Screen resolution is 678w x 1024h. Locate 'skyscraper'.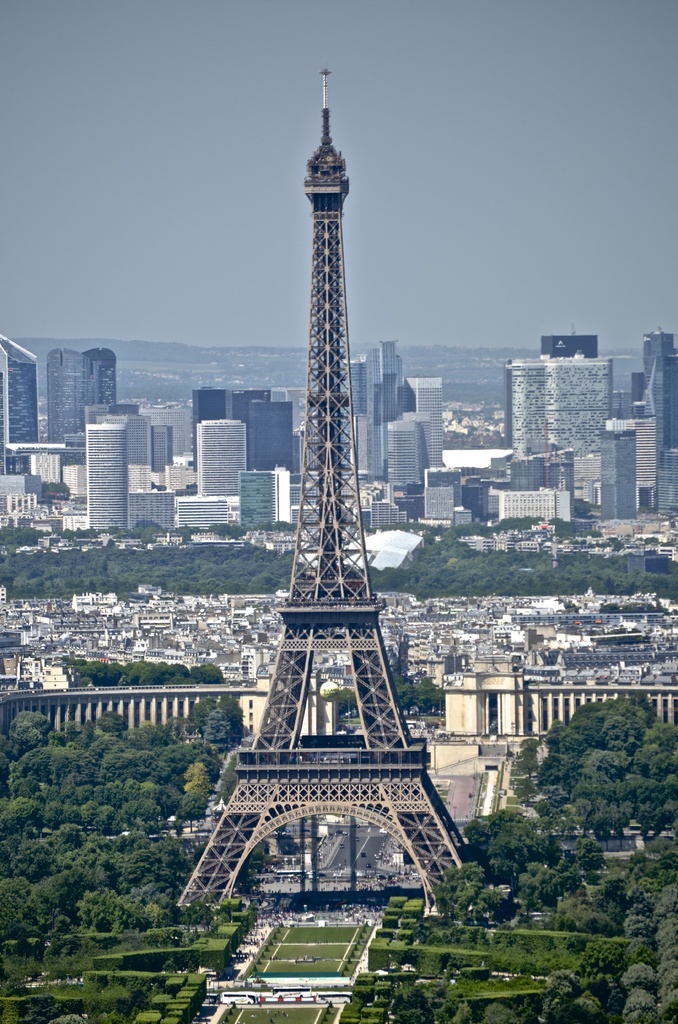
<region>248, 388, 301, 474</region>.
